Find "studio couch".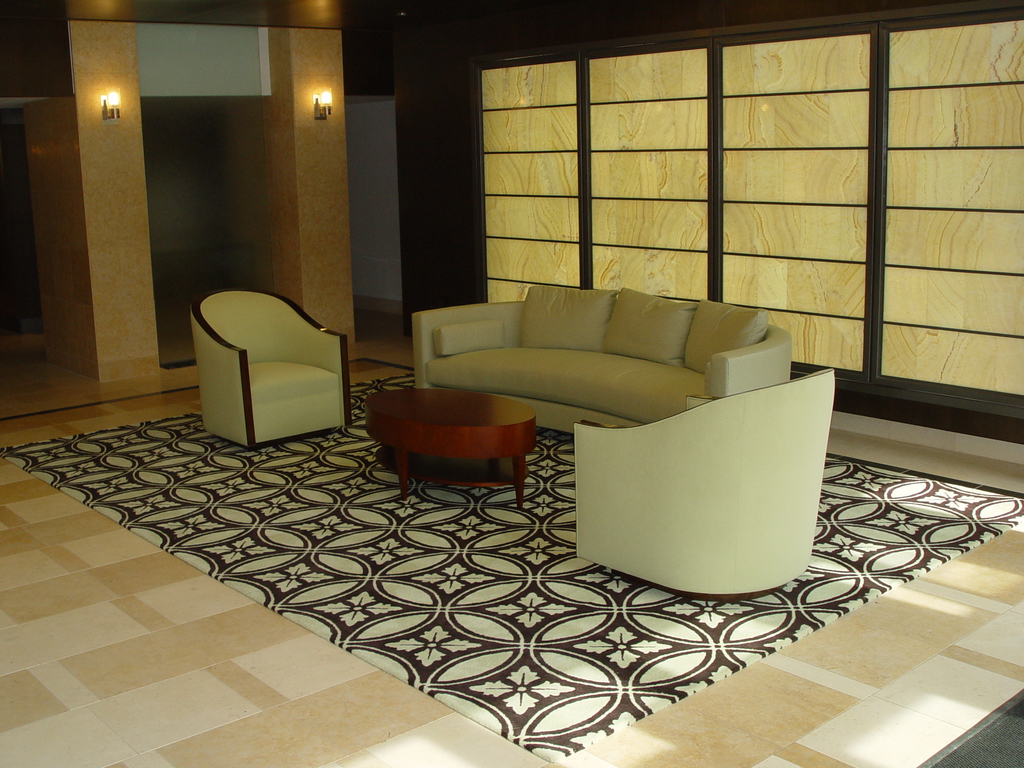
bbox(196, 289, 356, 454).
